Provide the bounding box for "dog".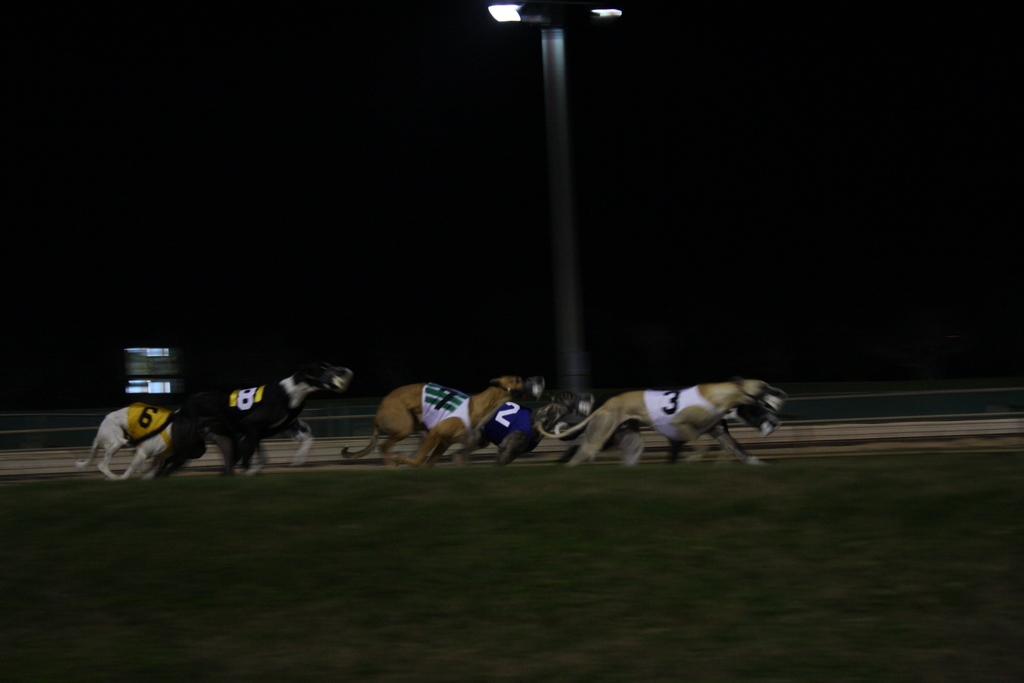
74 406 211 482.
